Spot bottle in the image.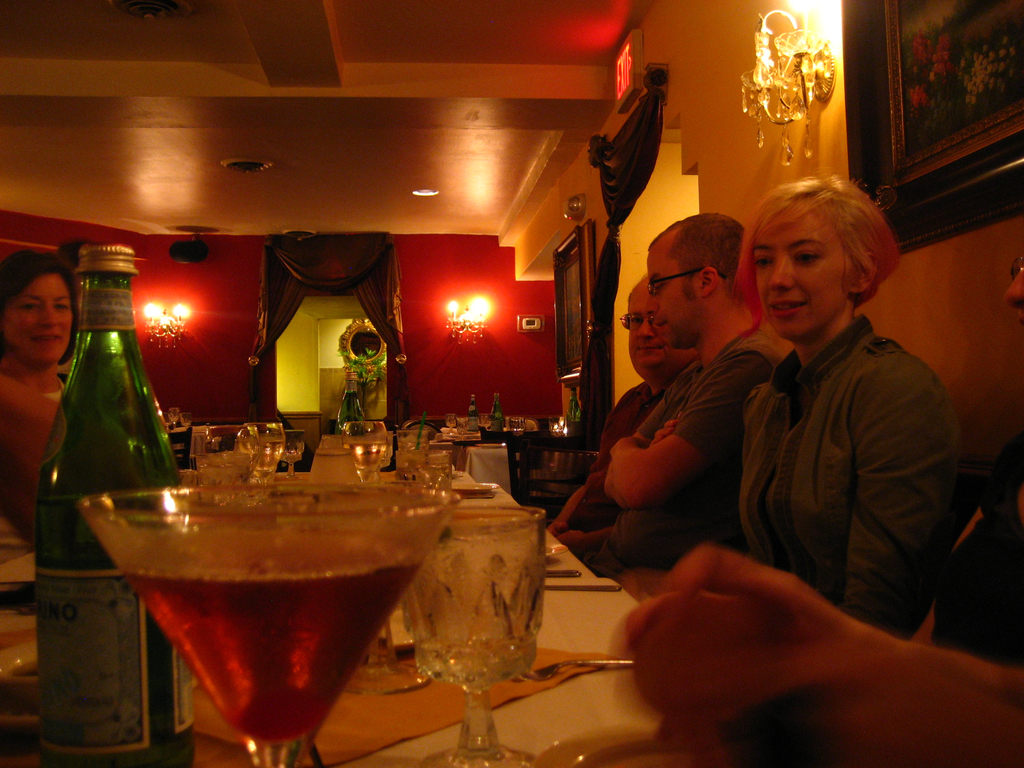
bottle found at box(571, 387, 581, 430).
